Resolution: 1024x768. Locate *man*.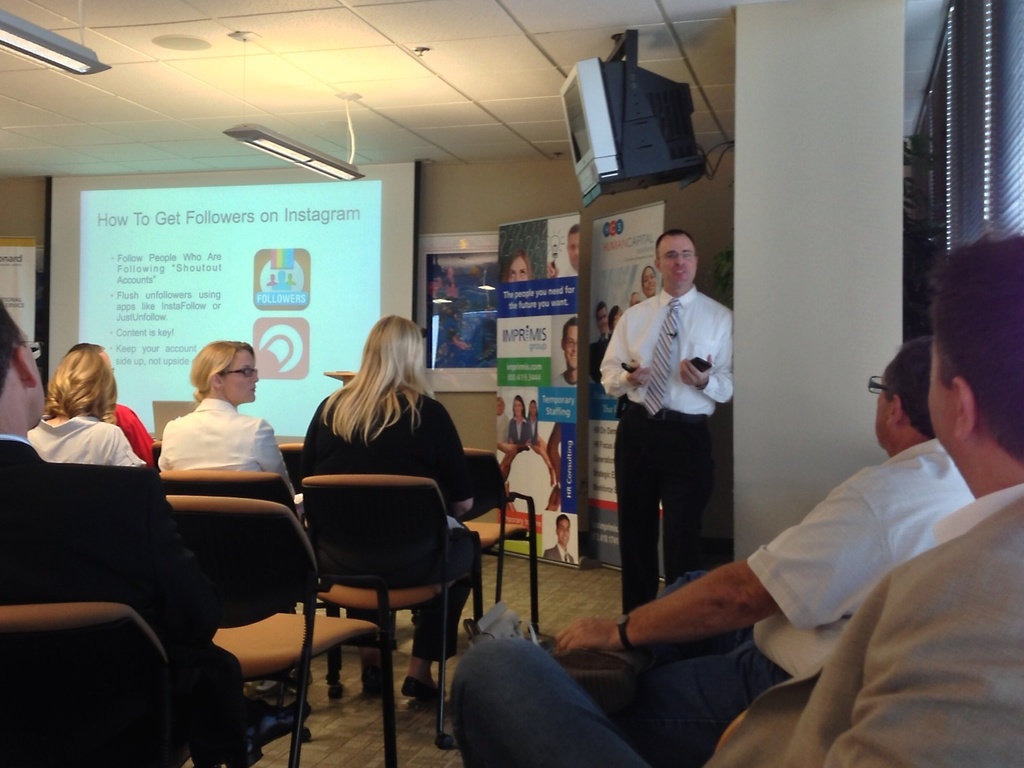
box=[543, 341, 981, 767].
